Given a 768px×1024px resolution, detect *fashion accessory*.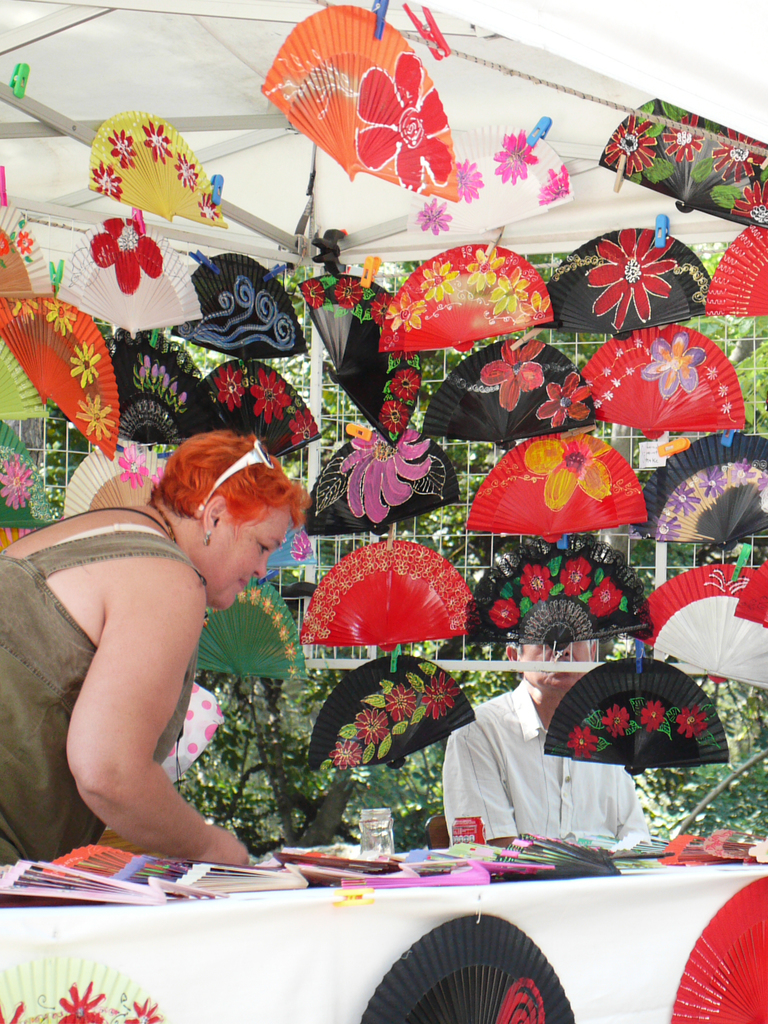
box(635, 433, 767, 542).
